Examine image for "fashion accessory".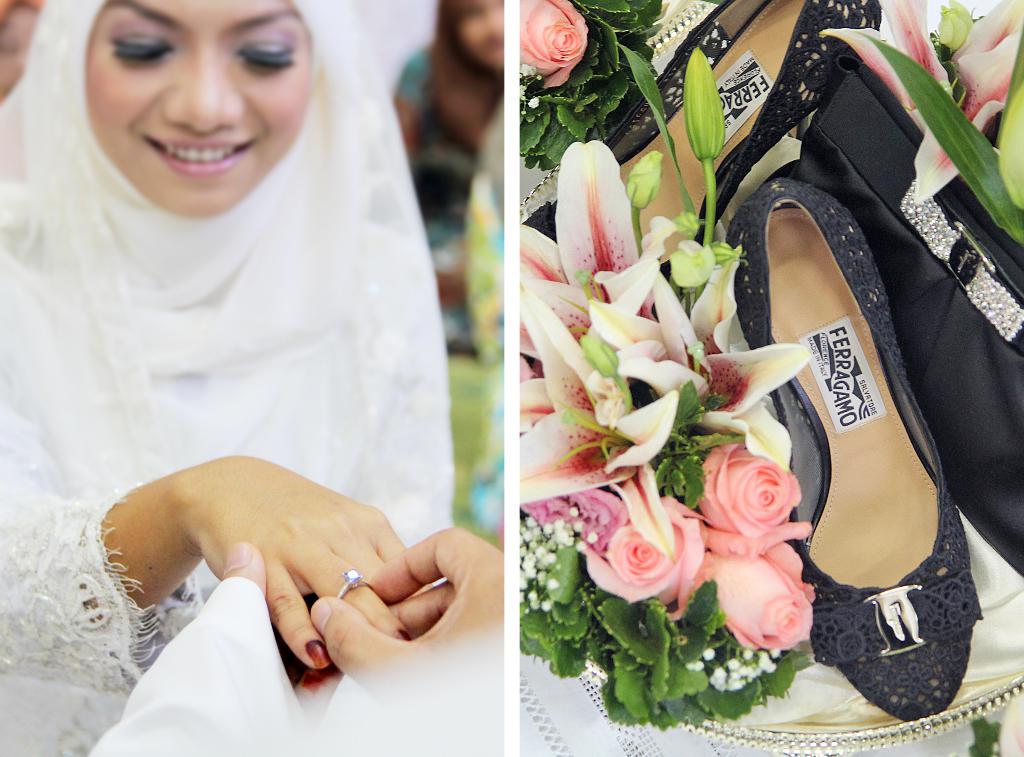
Examination result: 308, 640, 333, 671.
